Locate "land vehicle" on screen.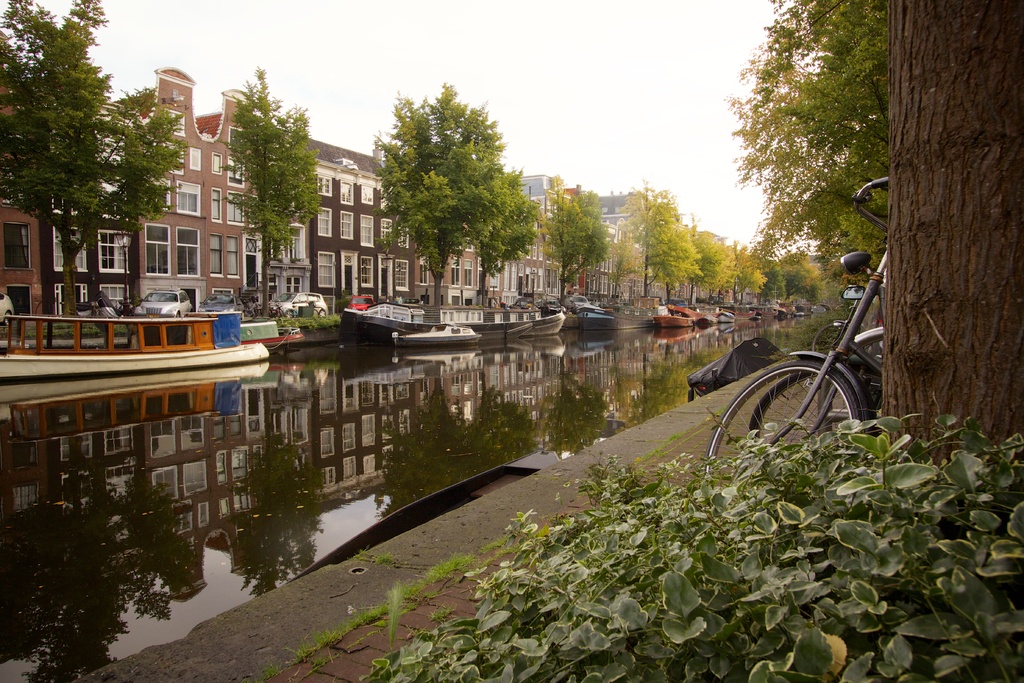
On screen at detection(0, 286, 17, 325).
